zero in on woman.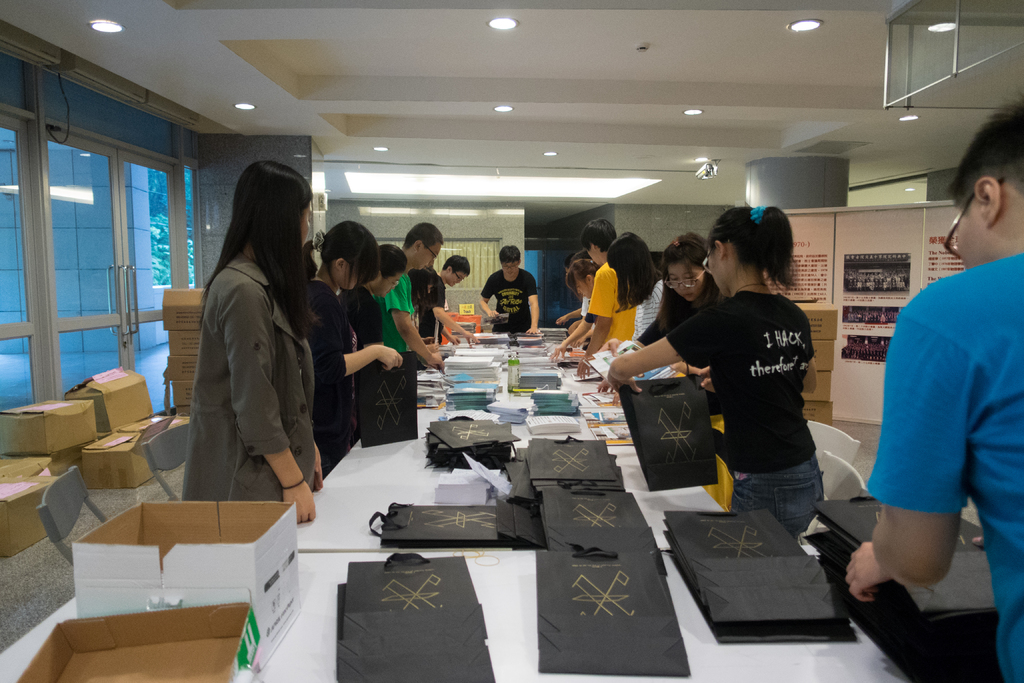
Zeroed in: <bbox>549, 258, 603, 356</bbox>.
